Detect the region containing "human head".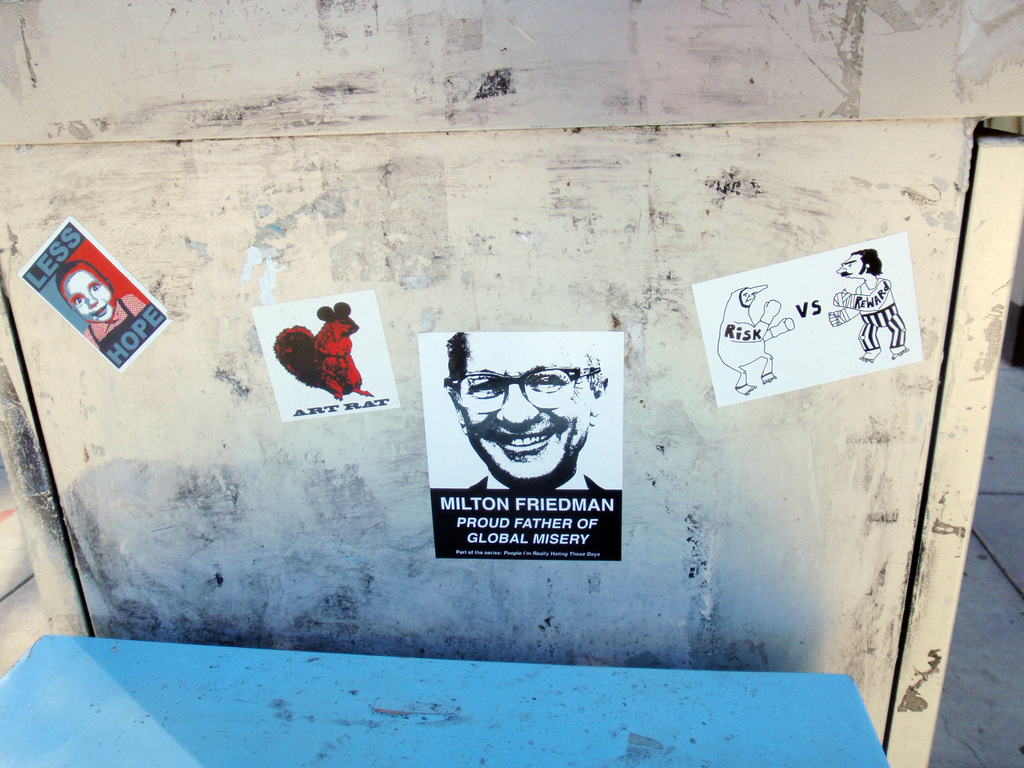
locate(54, 259, 116, 325).
